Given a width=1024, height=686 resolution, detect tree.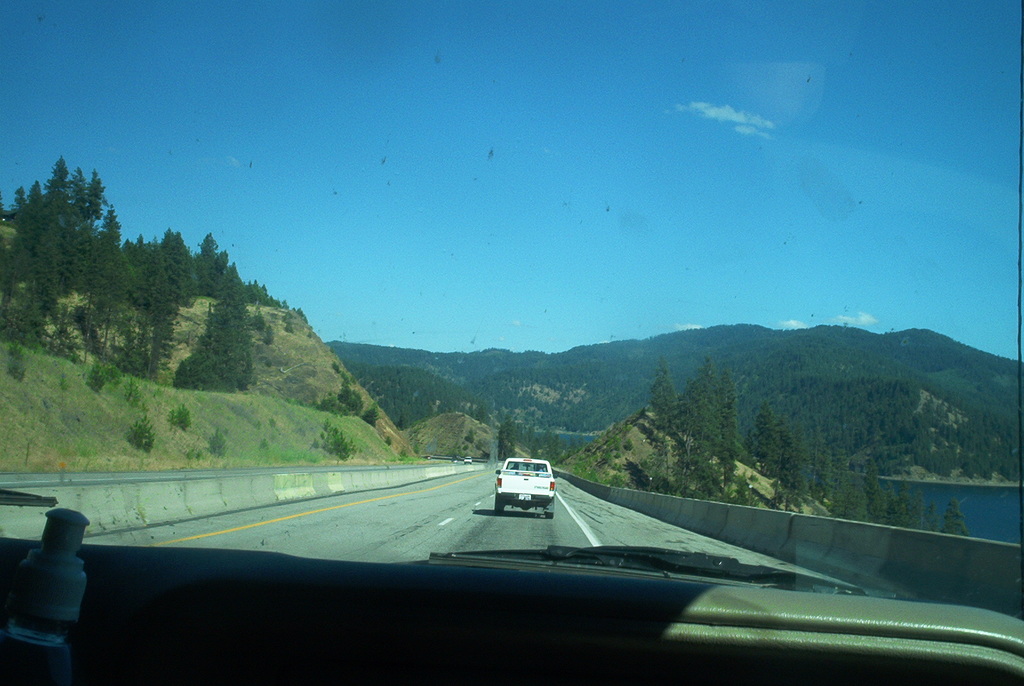
rect(861, 453, 898, 531).
